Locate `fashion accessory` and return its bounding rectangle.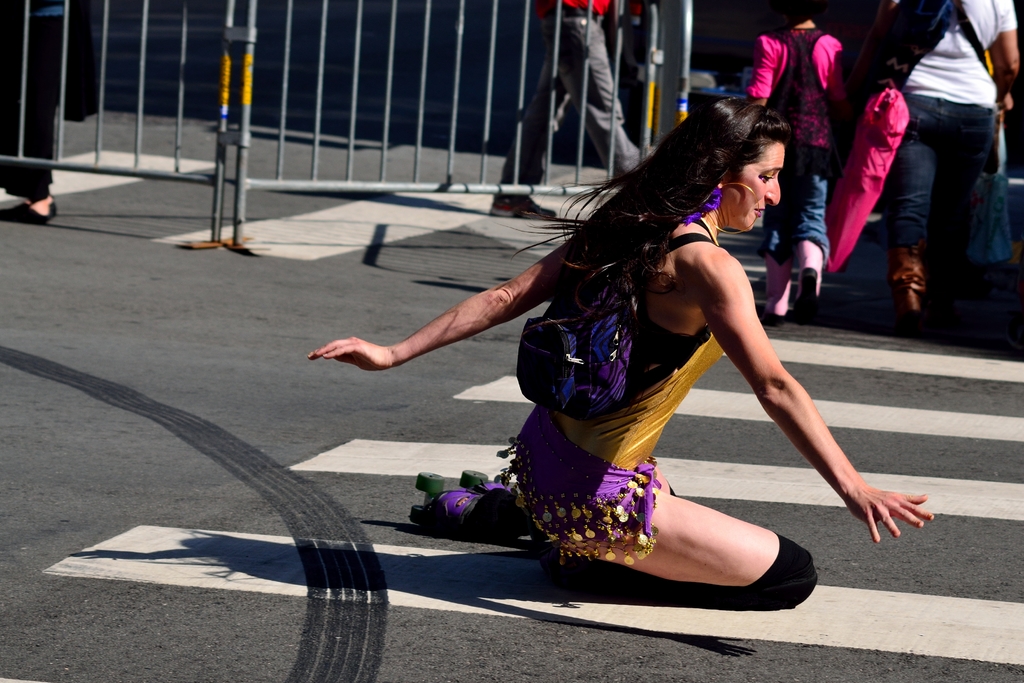
l=762, t=249, r=791, b=324.
